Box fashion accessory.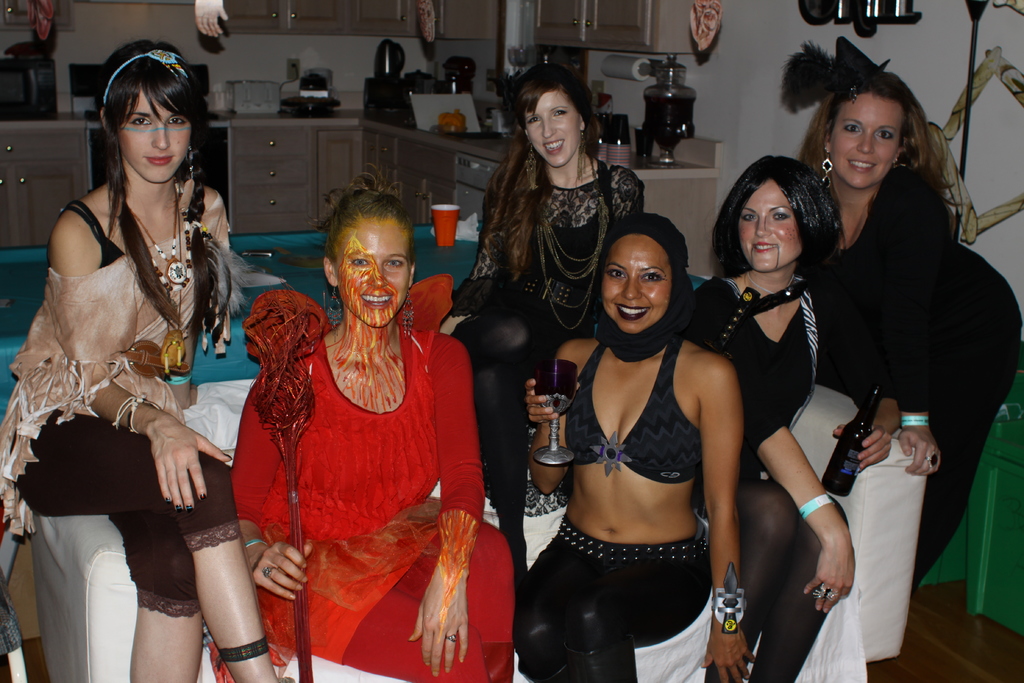
<region>799, 495, 834, 520</region>.
